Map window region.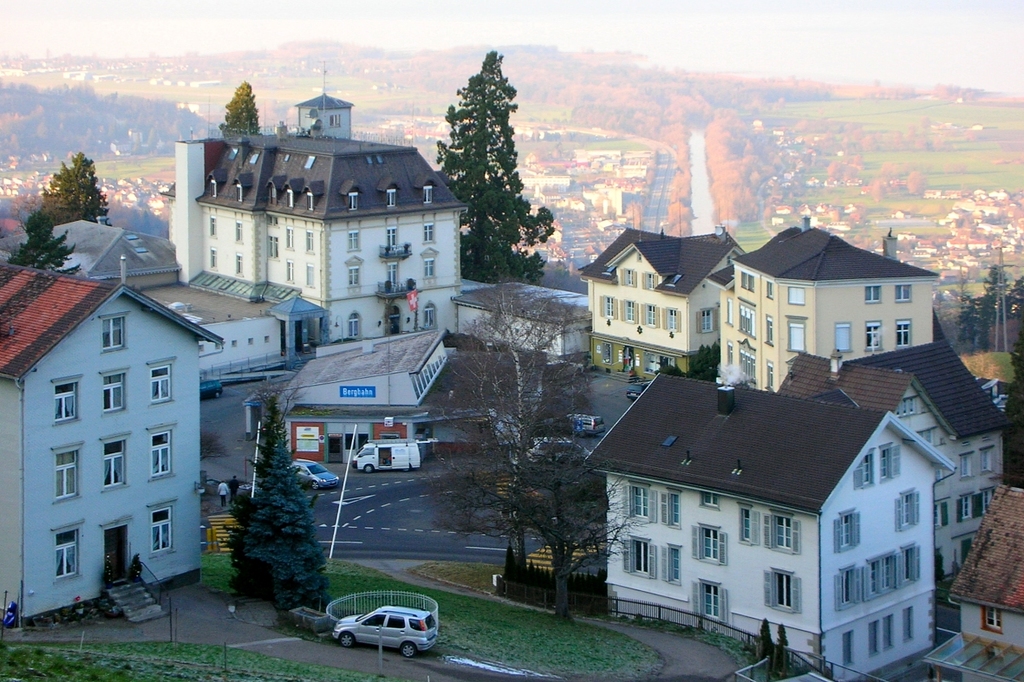
Mapped to [147, 365, 170, 404].
